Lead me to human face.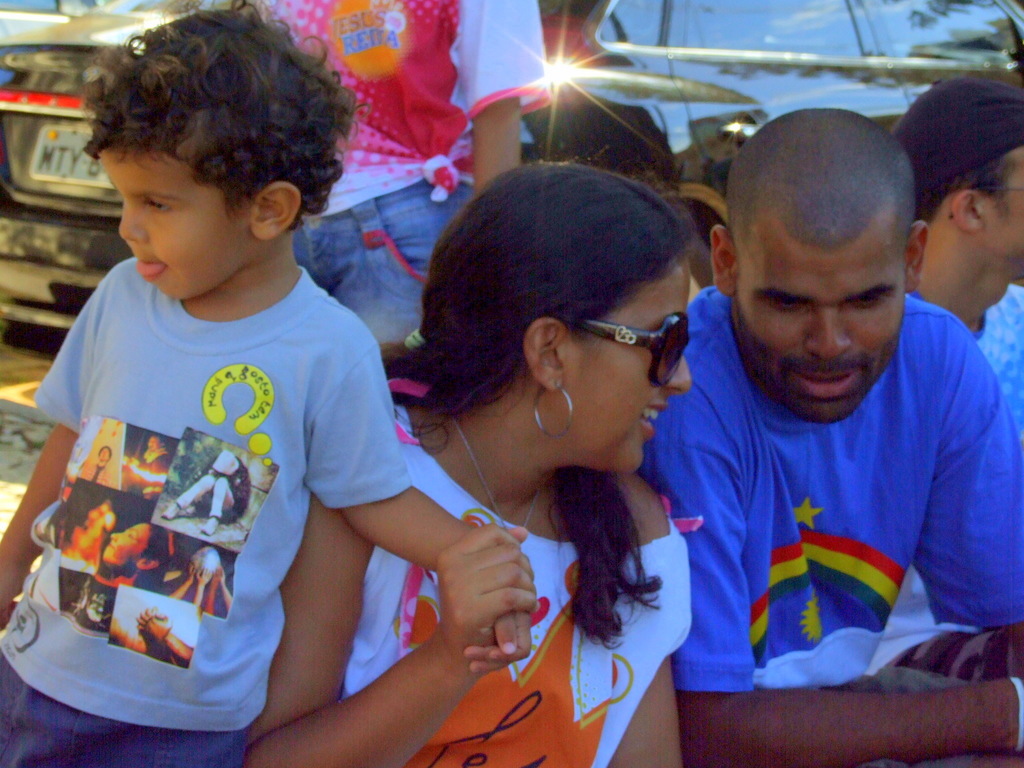
Lead to [left=730, top=244, right=902, bottom=426].
